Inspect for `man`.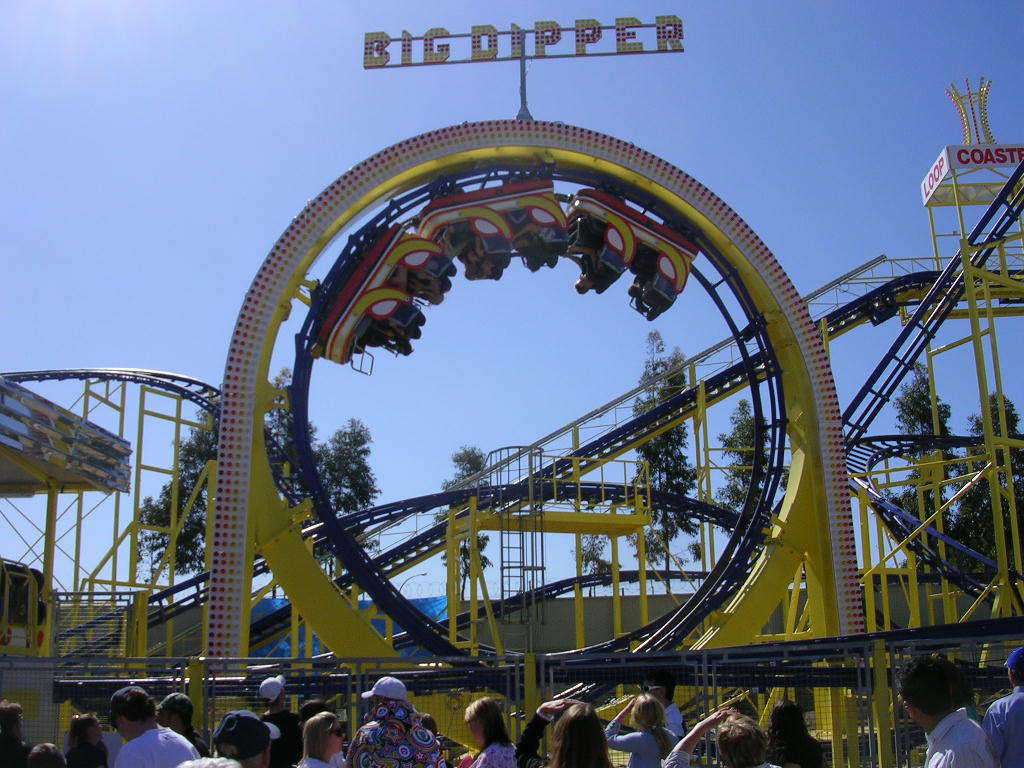
Inspection: 904,662,991,761.
